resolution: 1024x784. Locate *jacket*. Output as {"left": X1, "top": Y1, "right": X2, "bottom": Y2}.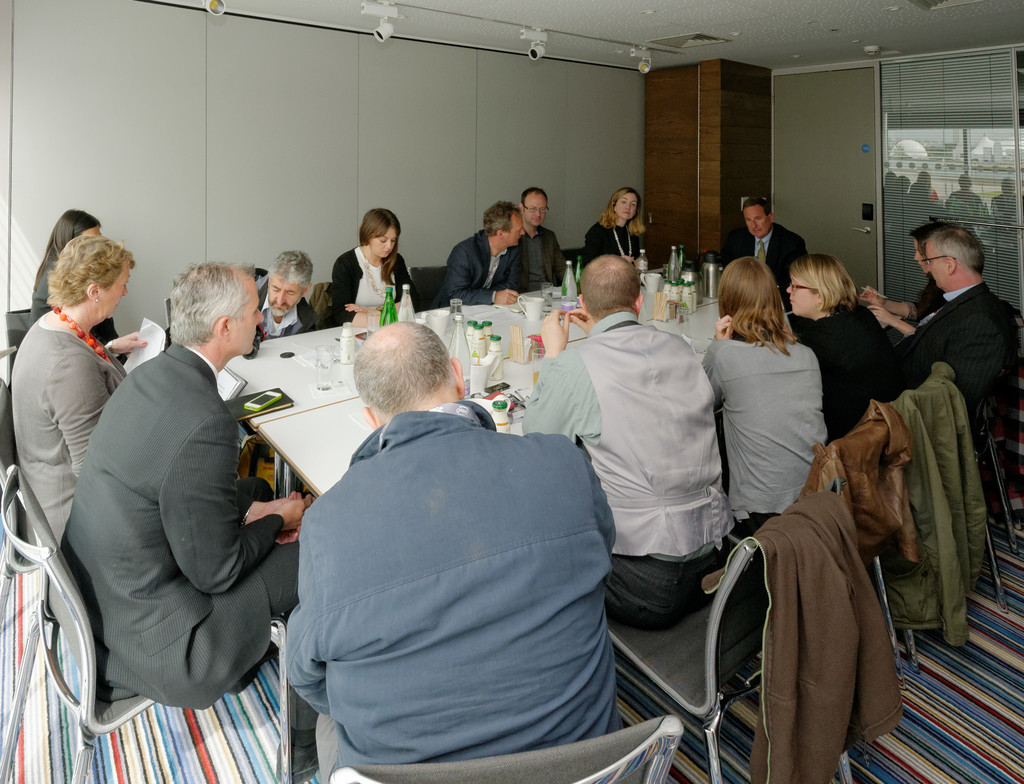
{"left": 55, "top": 332, "right": 298, "bottom": 672}.
